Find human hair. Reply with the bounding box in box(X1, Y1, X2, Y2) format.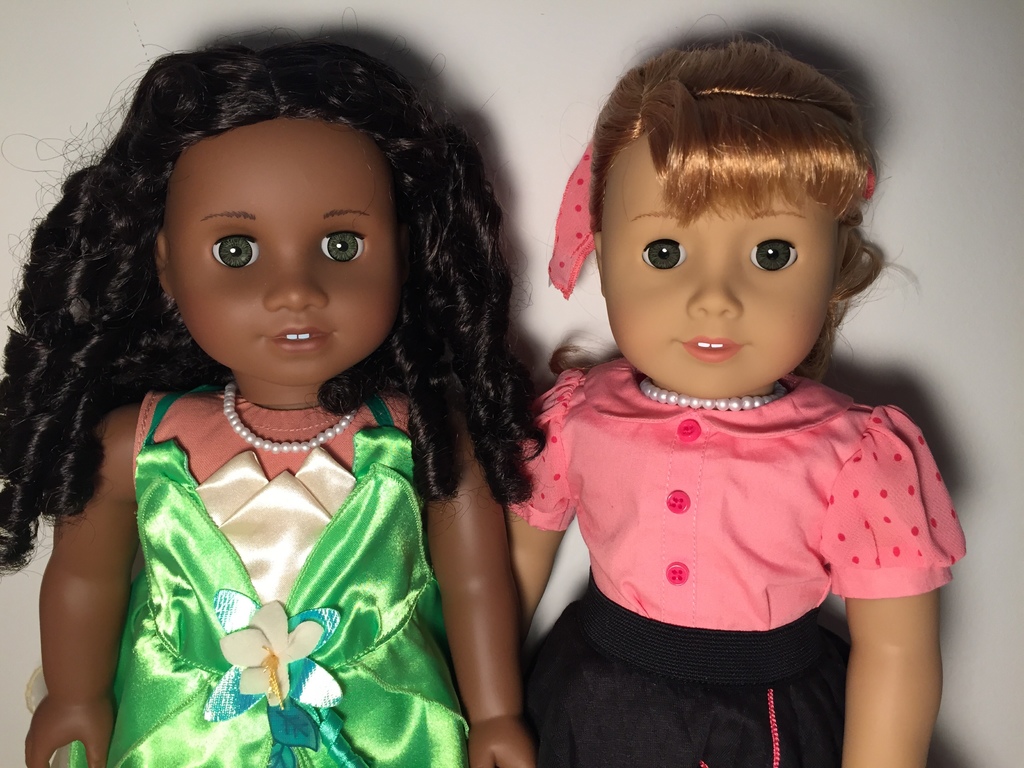
box(591, 13, 914, 389).
